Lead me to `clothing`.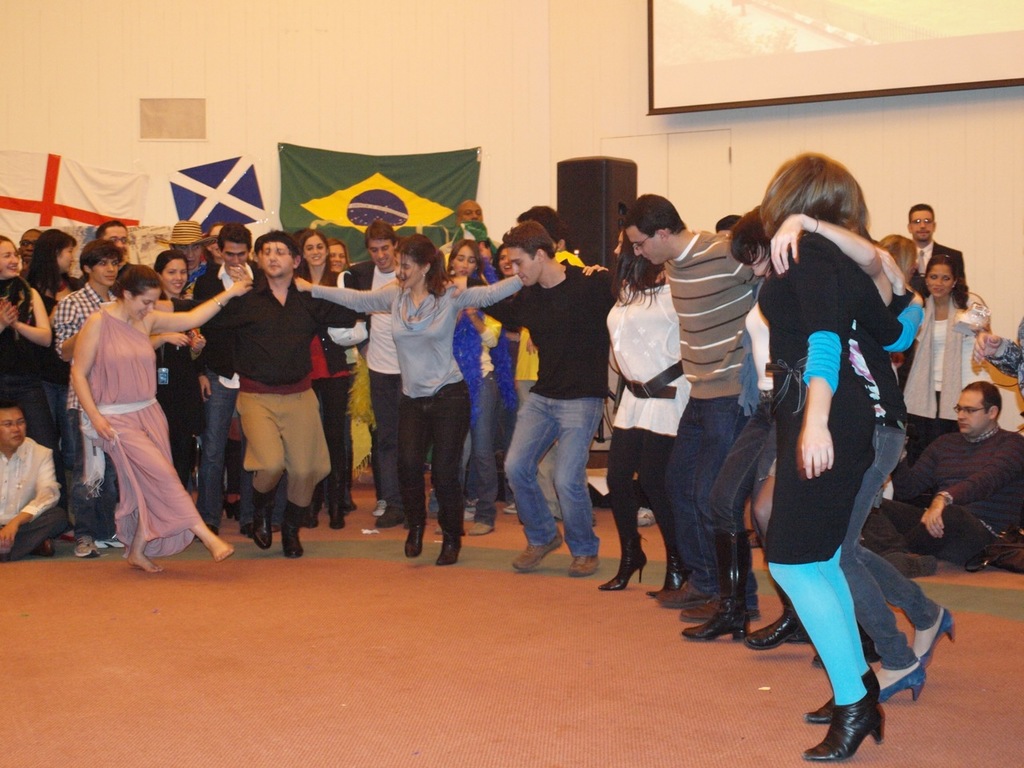
Lead to left=865, top=426, right=1023, bottom=565.
